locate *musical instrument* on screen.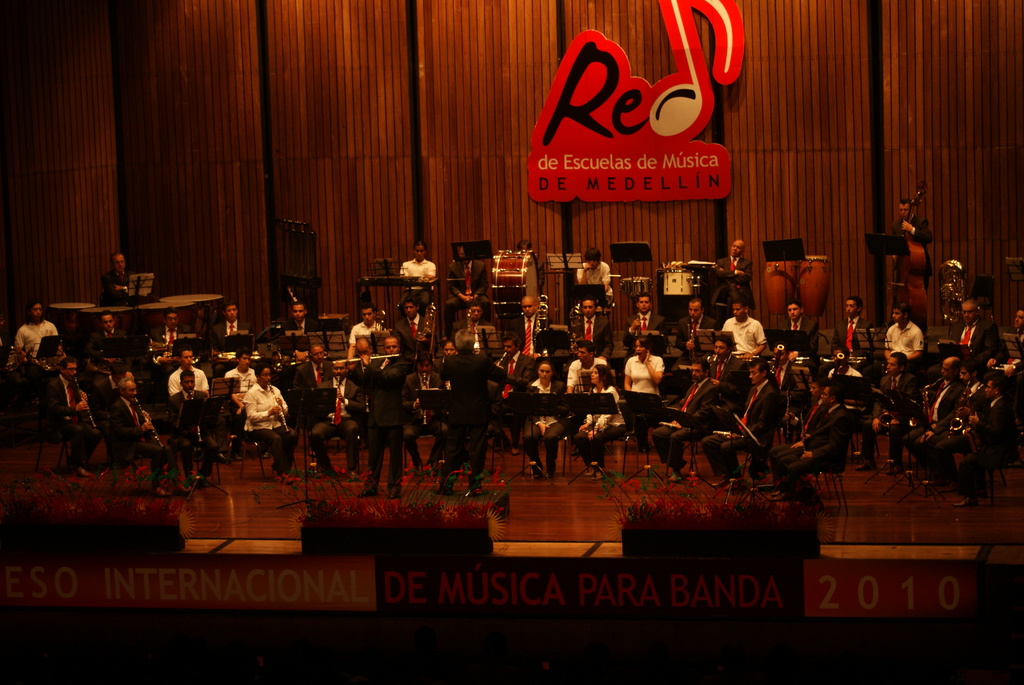
On screen at <region>884, 182, 926, 342</region>.
